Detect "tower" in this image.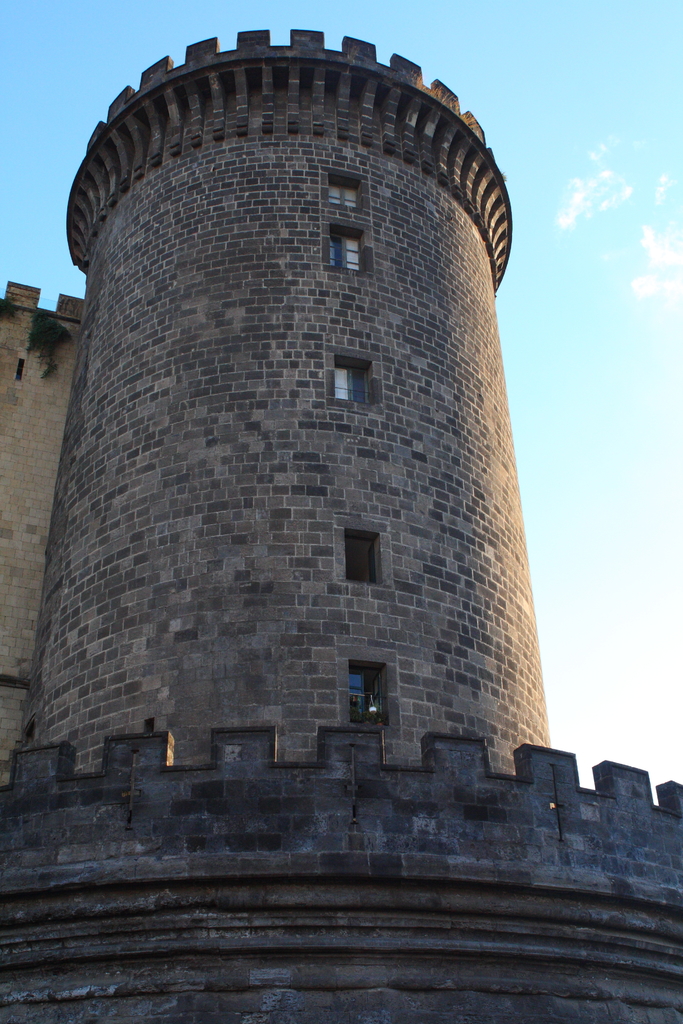
Detection: bbox=[0, 21, 682, 1023].
